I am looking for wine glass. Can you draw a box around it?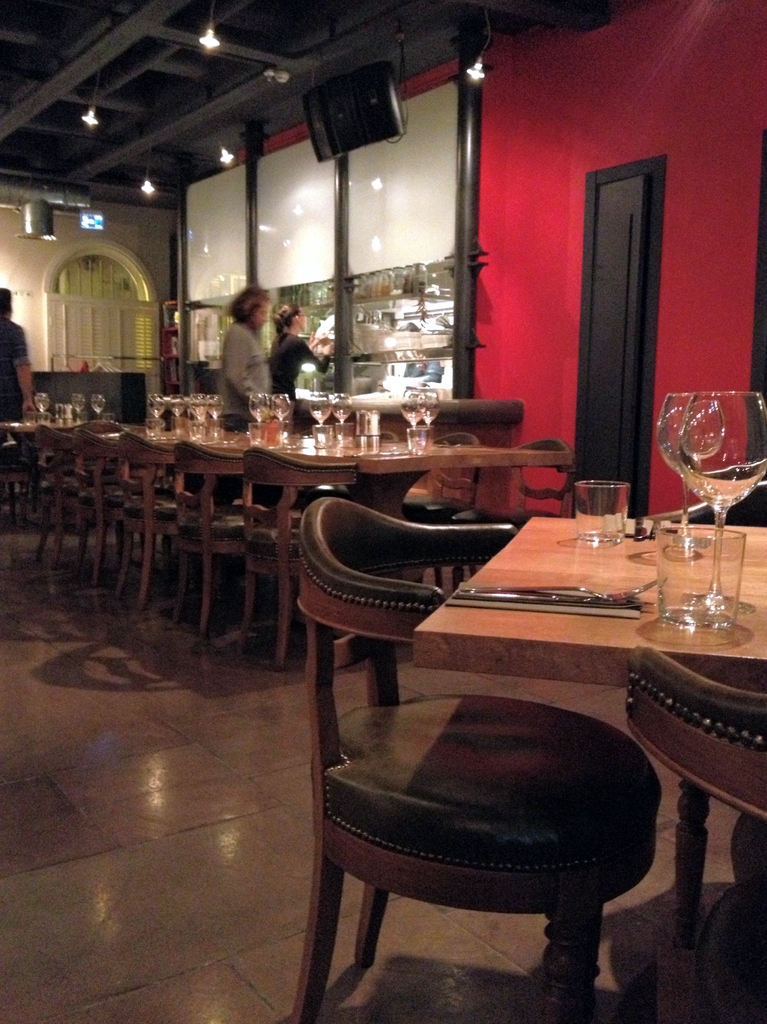
Sure, the bounding box is 417 379 441 430.
